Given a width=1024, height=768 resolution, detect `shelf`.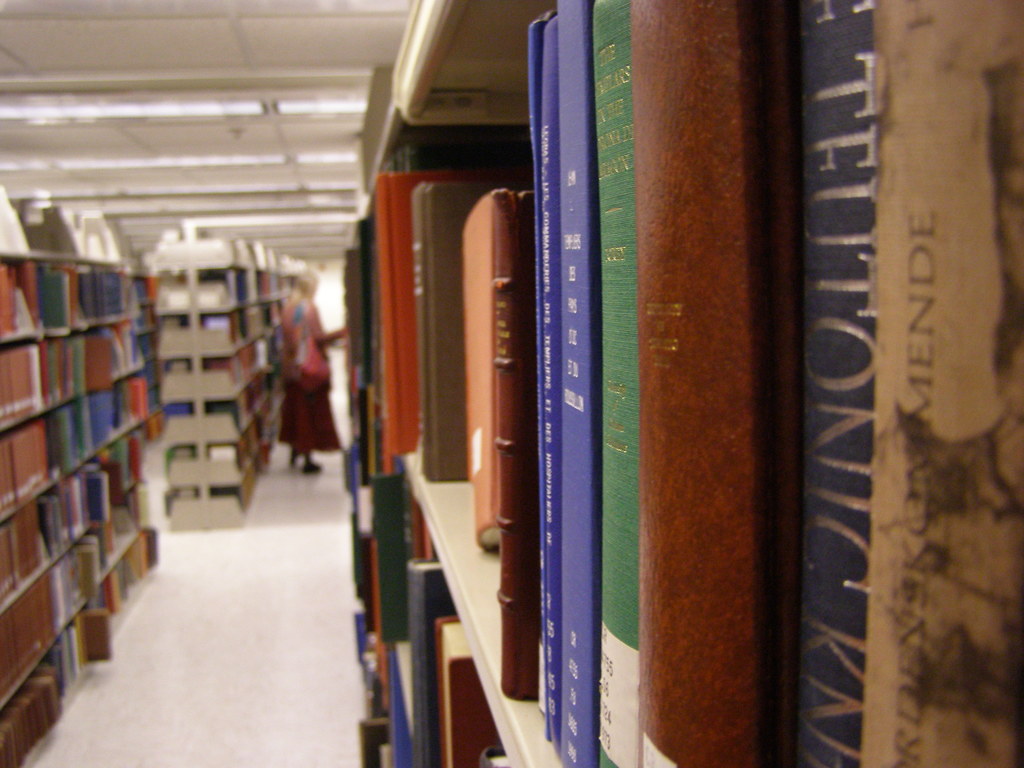
<bbox>0, 254, 65, 332</bbox>.
